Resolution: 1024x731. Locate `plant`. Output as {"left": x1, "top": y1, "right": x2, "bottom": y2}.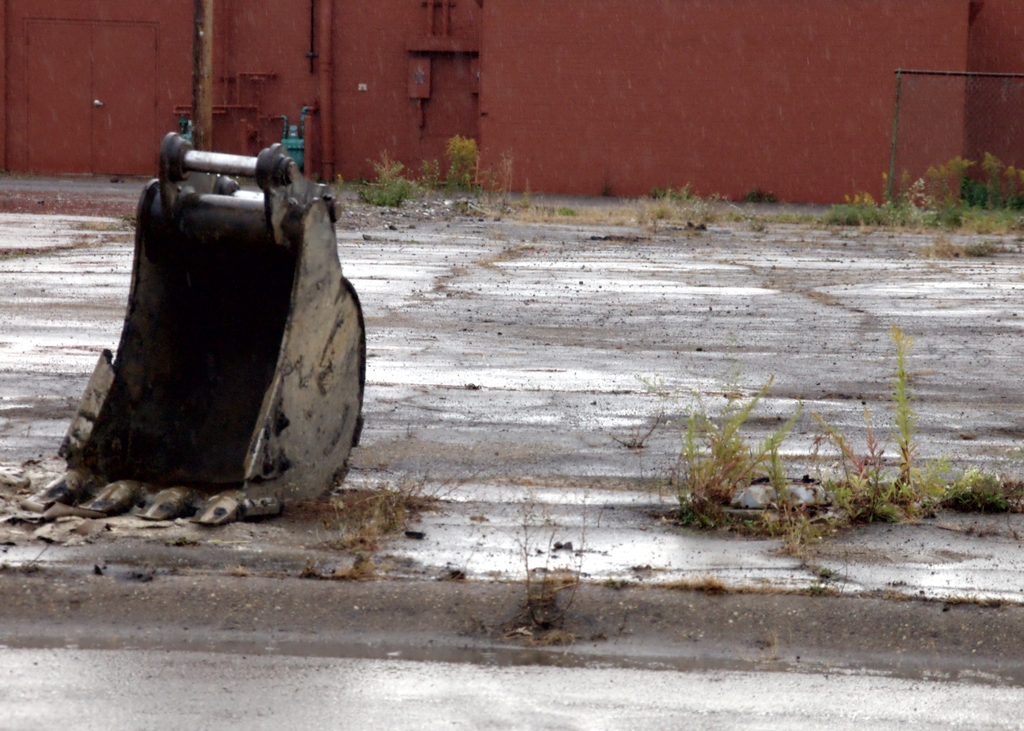
{"left": 488, "top": 485, "right": 579, "bottom": 645}.
